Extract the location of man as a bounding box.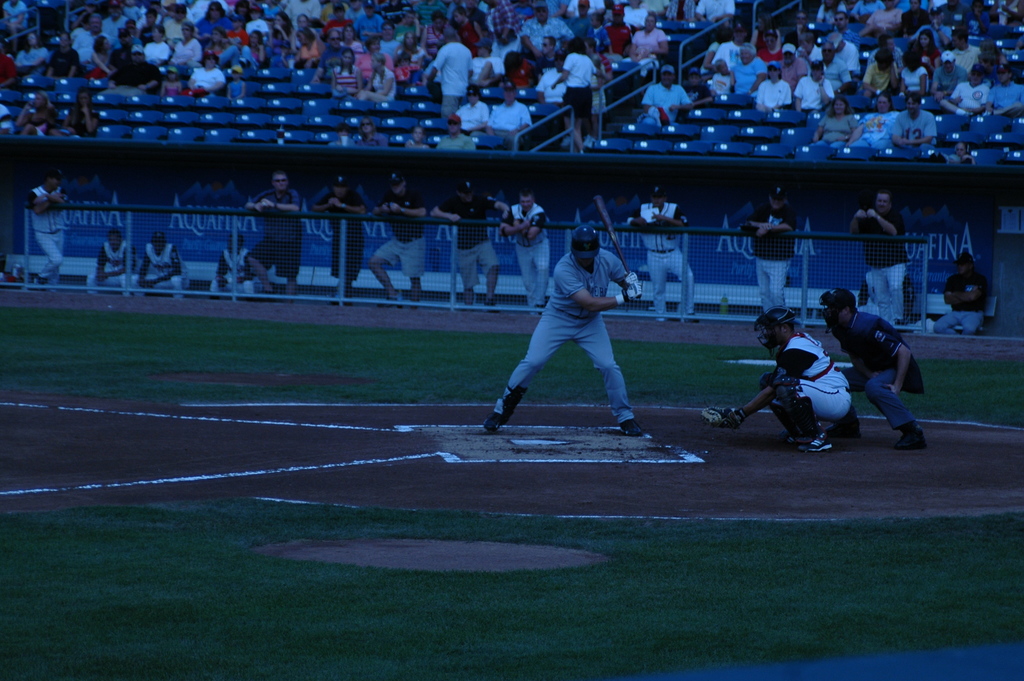
pyautogui.locateOnScreen(36, 174, 84, 283).
